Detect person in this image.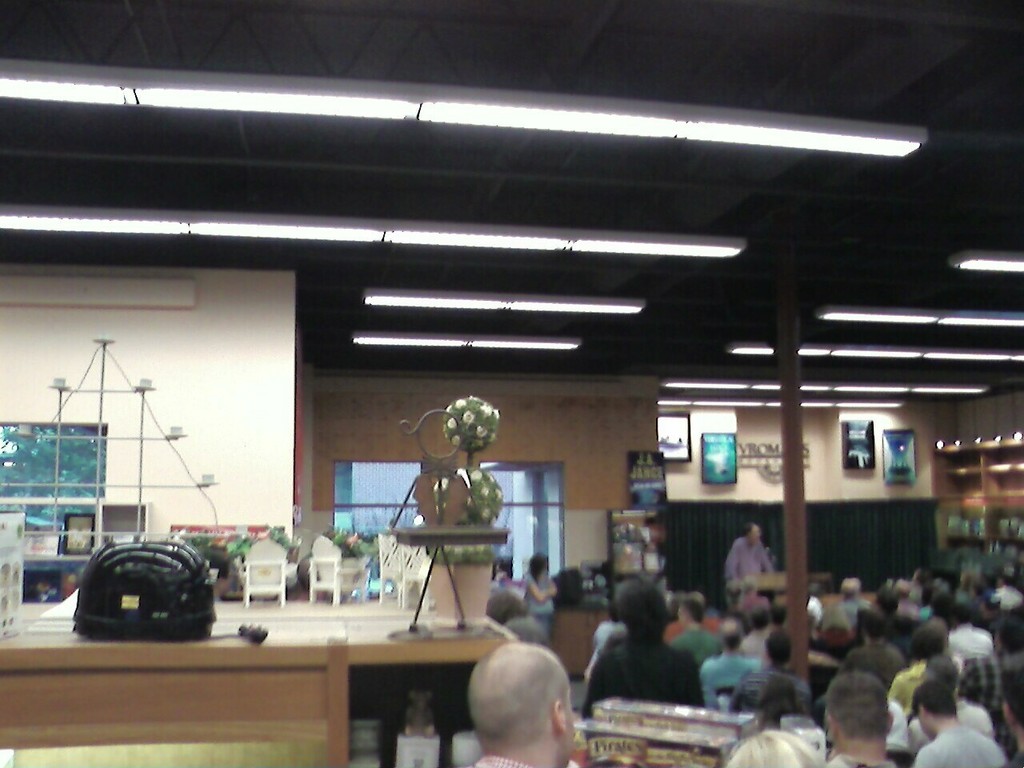
Detection: detection(450, 622, 576, 767).
